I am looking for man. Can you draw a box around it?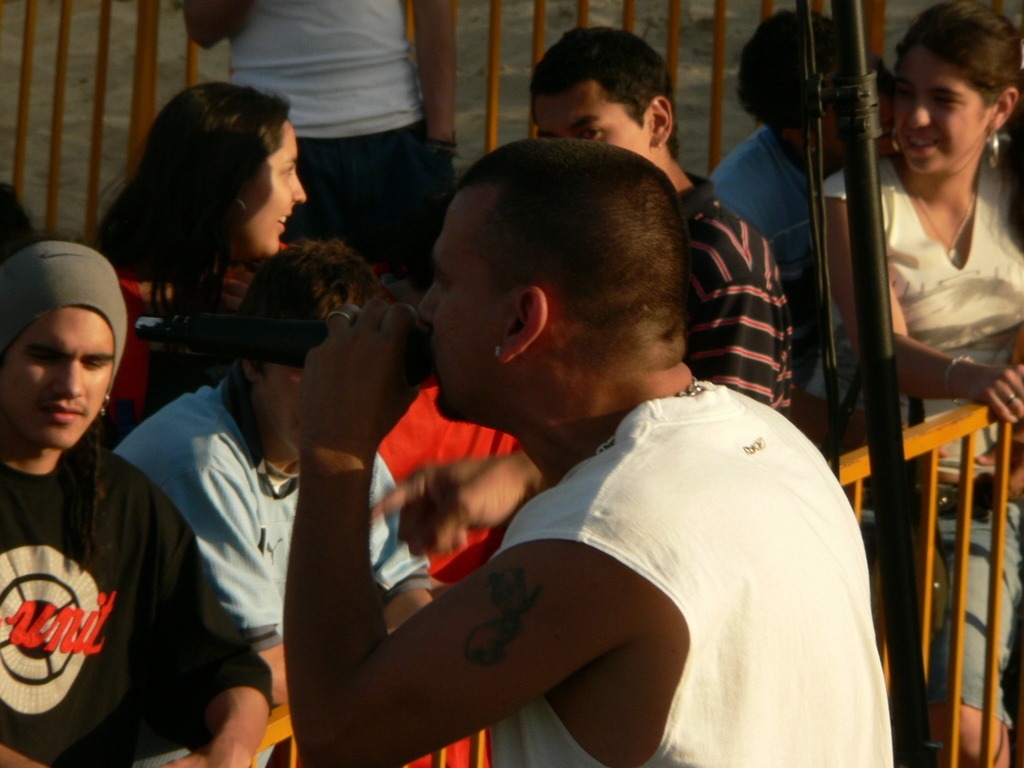
Sure, the bounding box is [521, 20, 799, 420].
